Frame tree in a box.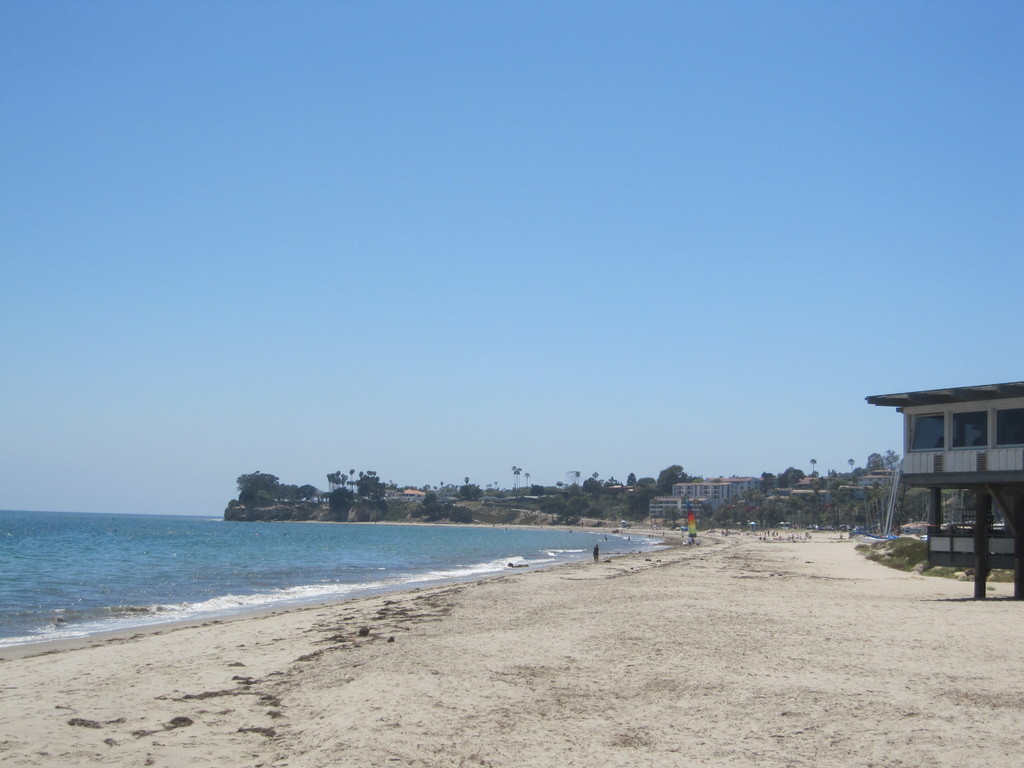
left=325, top=470, right=349, bottom=494.
